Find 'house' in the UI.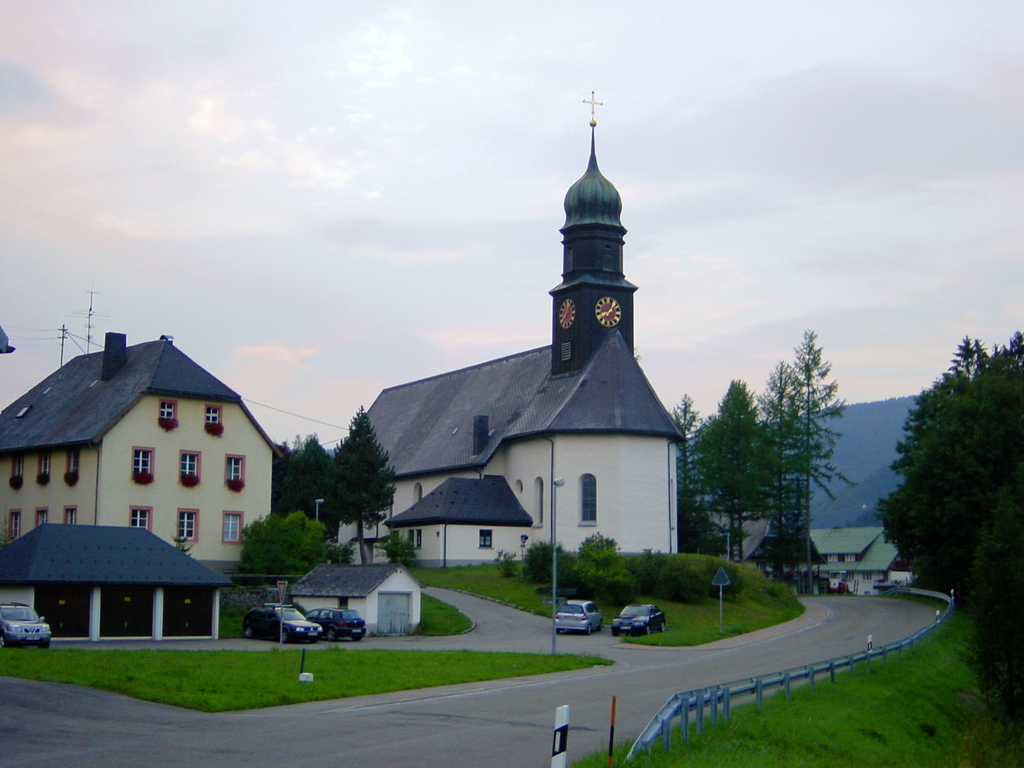
UI element at [left=288, top=560, right=436, bottom=641].
